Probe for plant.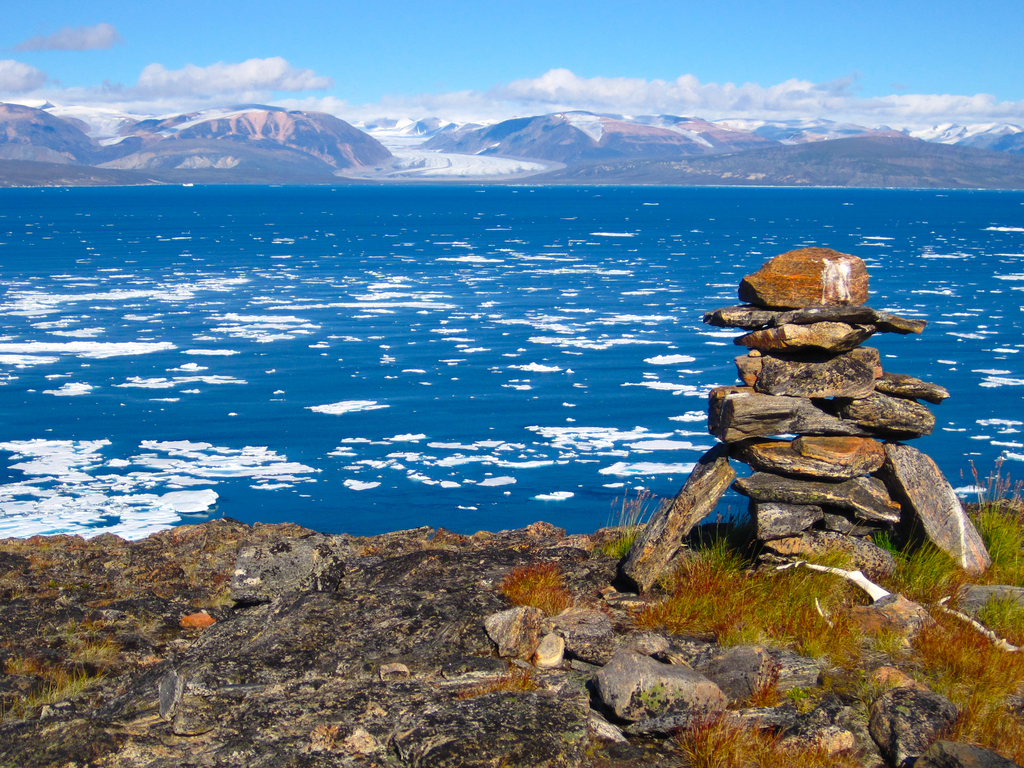
Probe result: box=[495, 556, 593, 622].
